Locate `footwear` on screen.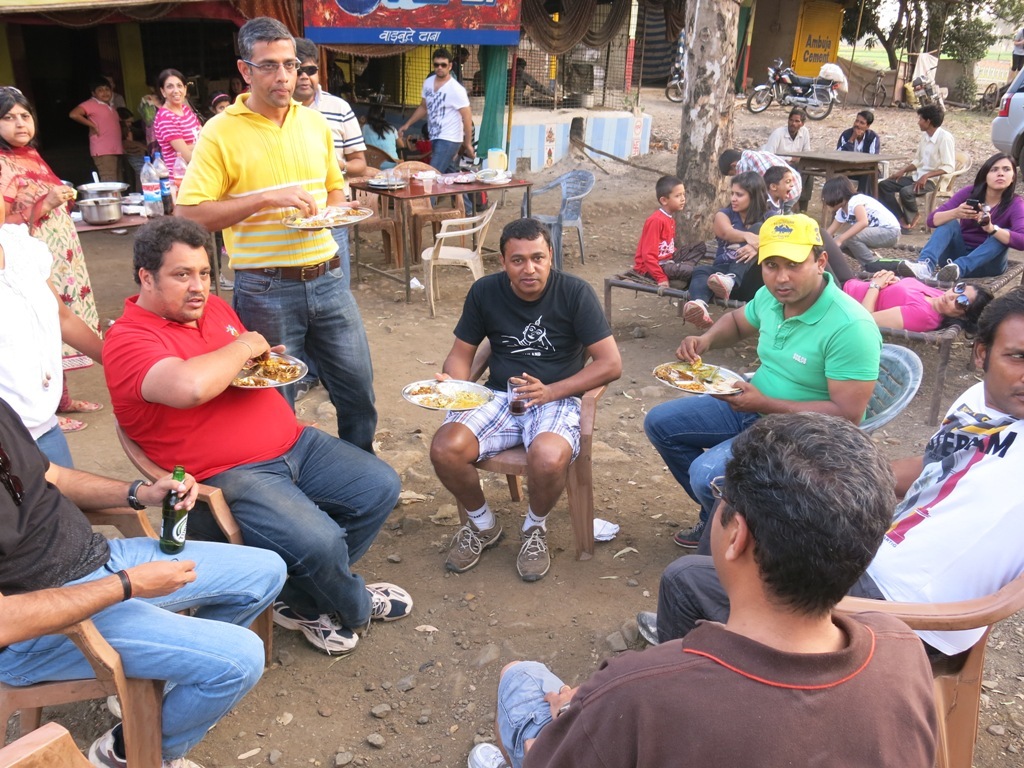
On screen at (left=934, top=257, right=959, bottom=281).
